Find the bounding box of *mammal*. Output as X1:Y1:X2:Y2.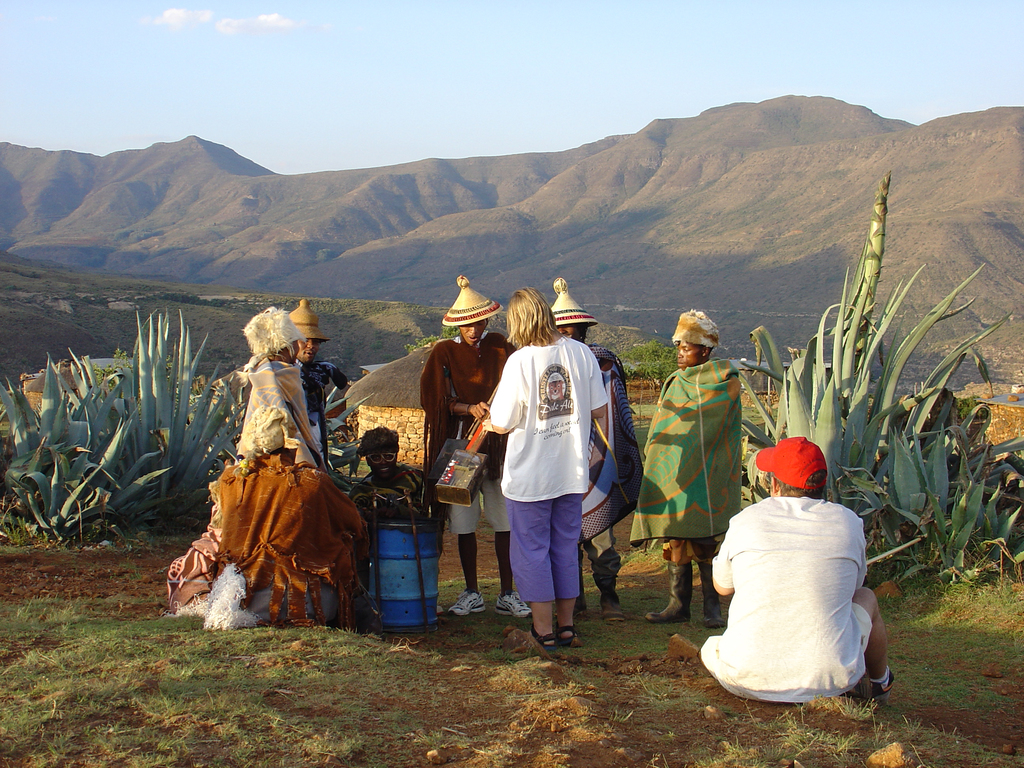
292:299:355:426.
